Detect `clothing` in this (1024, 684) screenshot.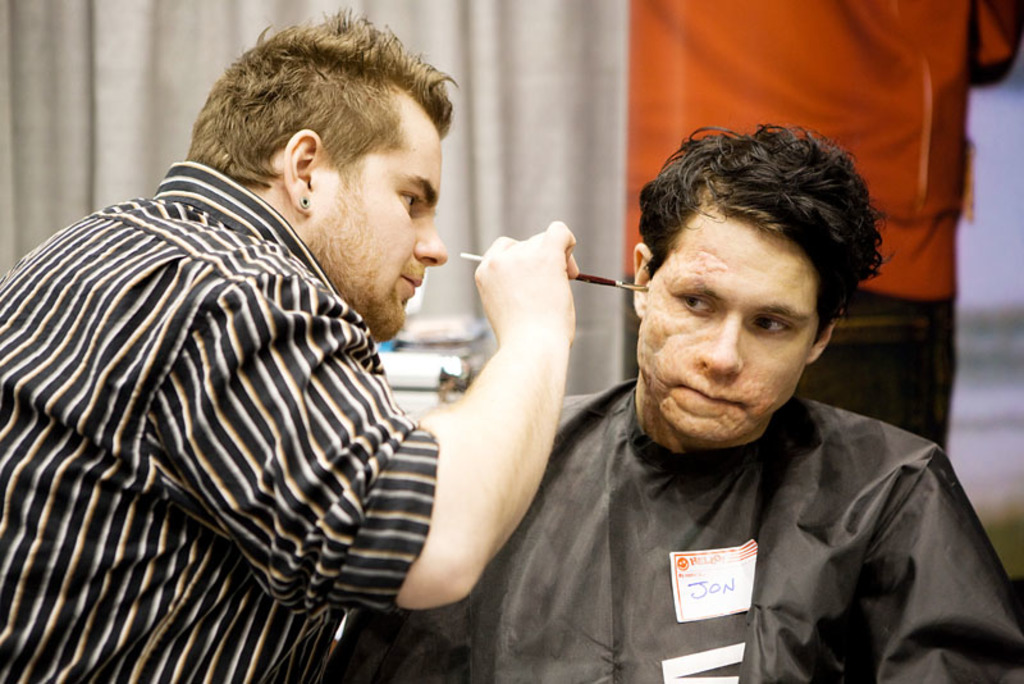
Detection: <bbox>319, 371, 1023, 683</bbox>.
